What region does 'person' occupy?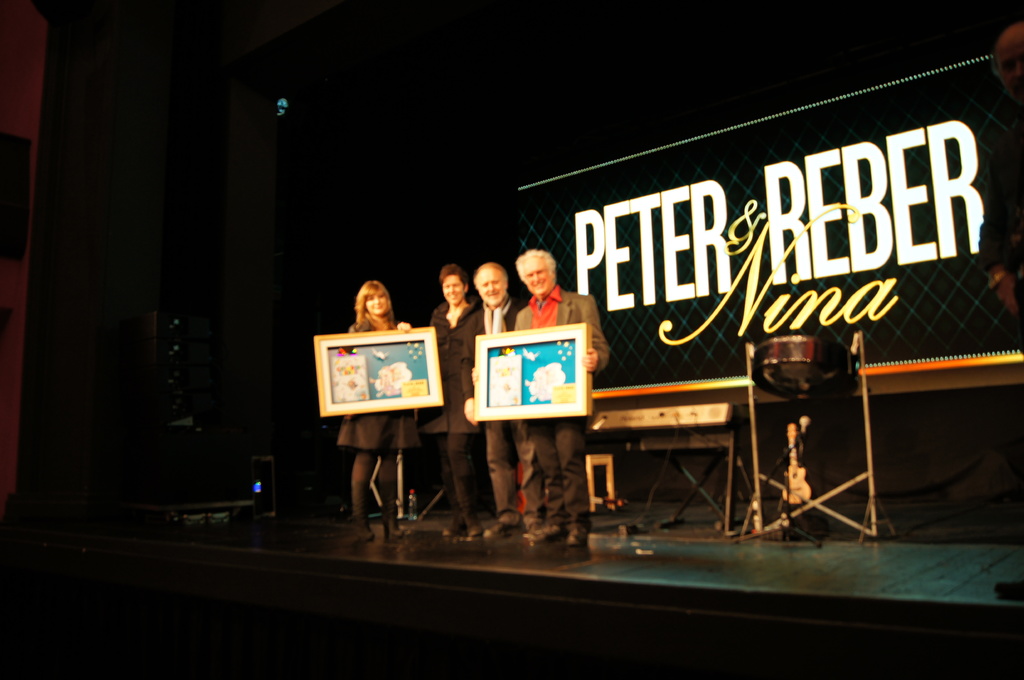
BBox(423, 263, 488, 539).
